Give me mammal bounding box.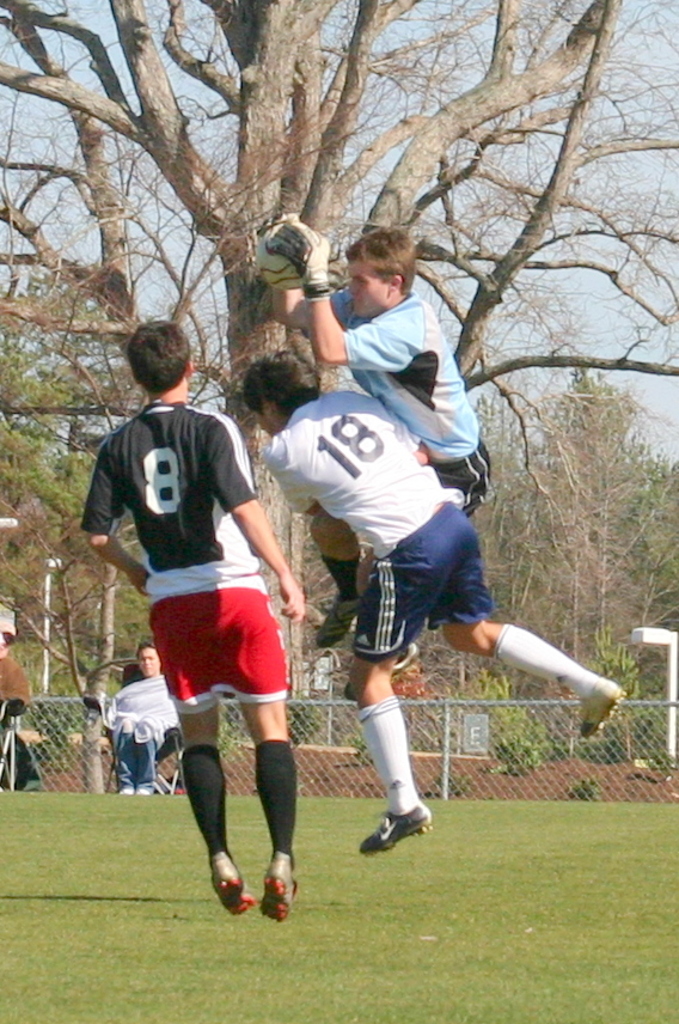
left=240, top=347, right=626, bottom=859.
